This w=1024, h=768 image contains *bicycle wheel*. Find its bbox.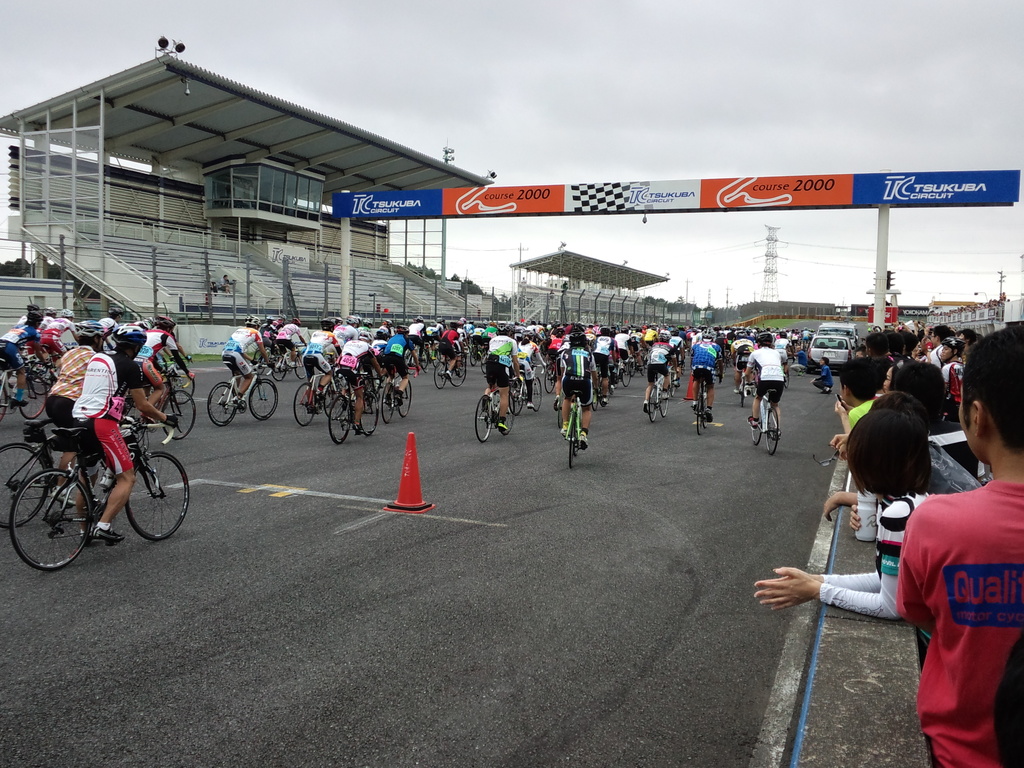
BBox(294, 356, 306, 378).
